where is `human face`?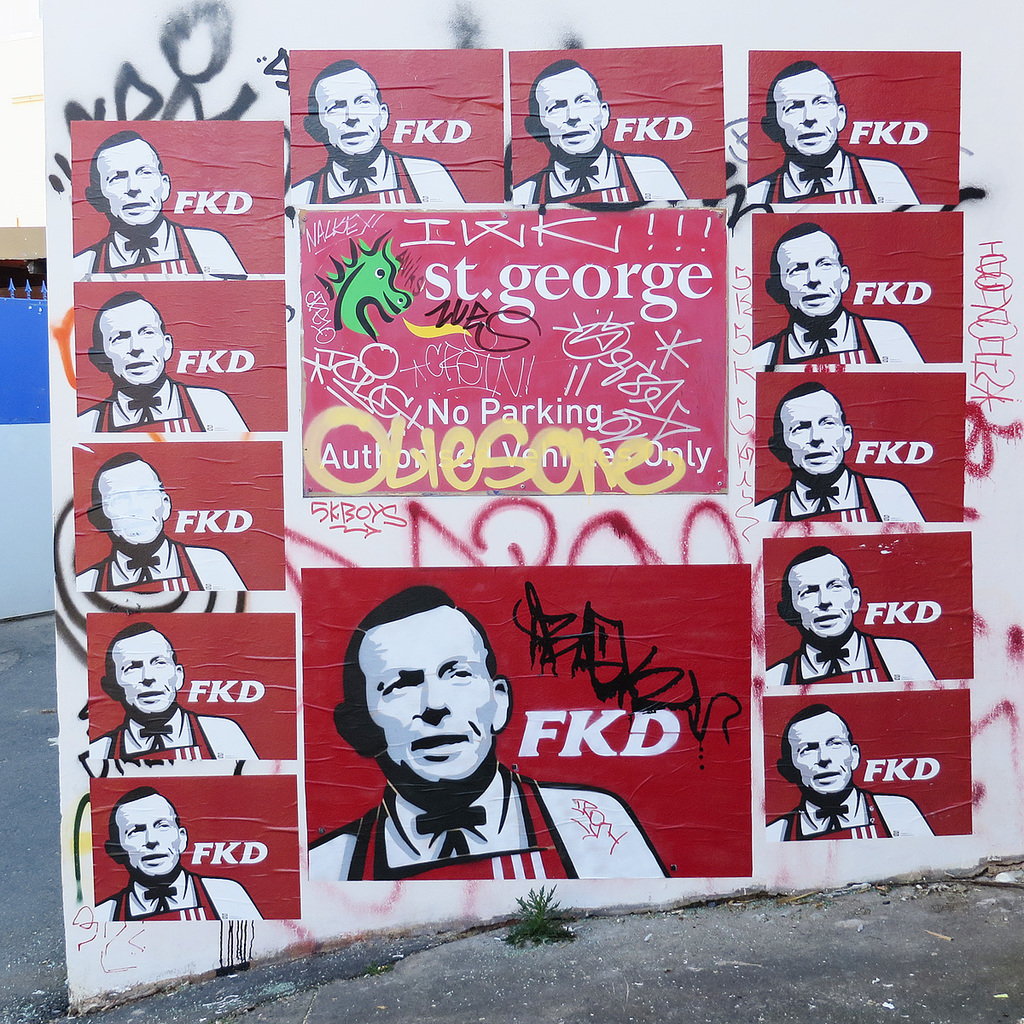
region(314, 70, 381, 155).
